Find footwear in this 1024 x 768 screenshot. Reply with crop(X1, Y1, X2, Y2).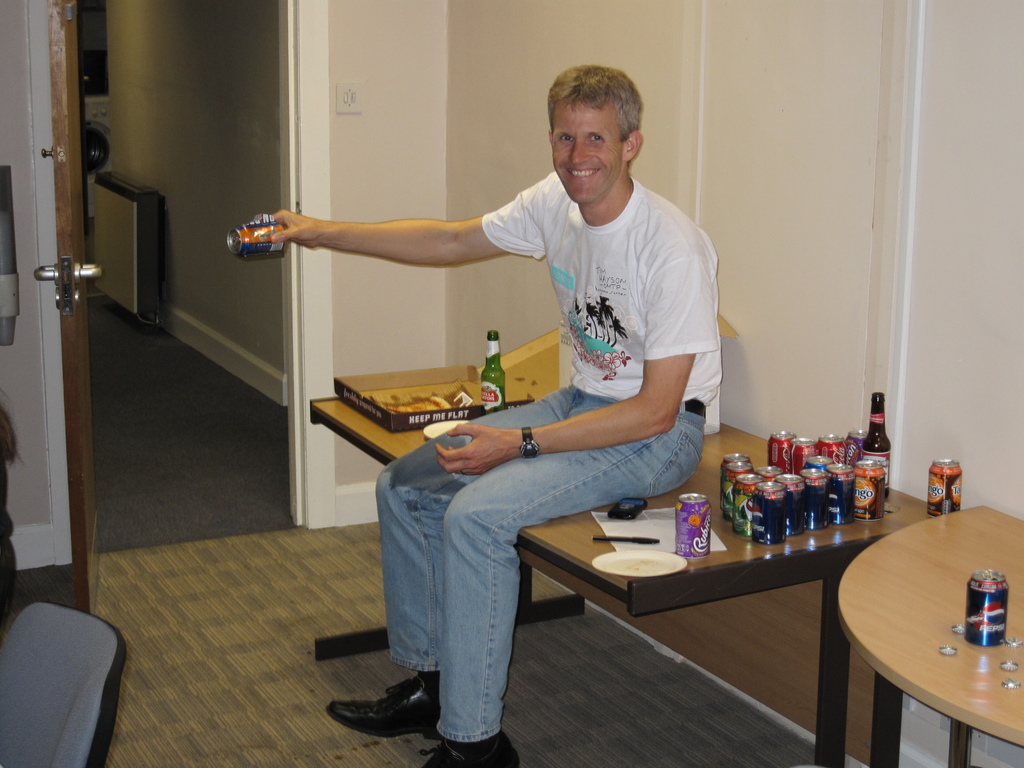
crop(415, 726, 523, 767).
